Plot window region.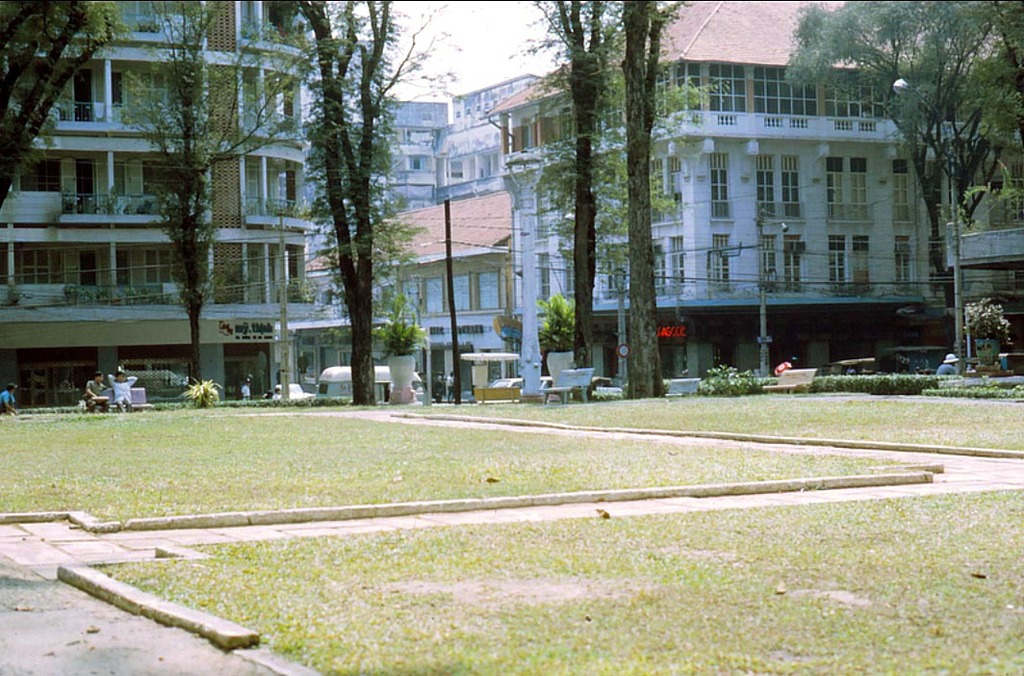
Plotted at [left=559, top=113, right=574, bottom=139].
